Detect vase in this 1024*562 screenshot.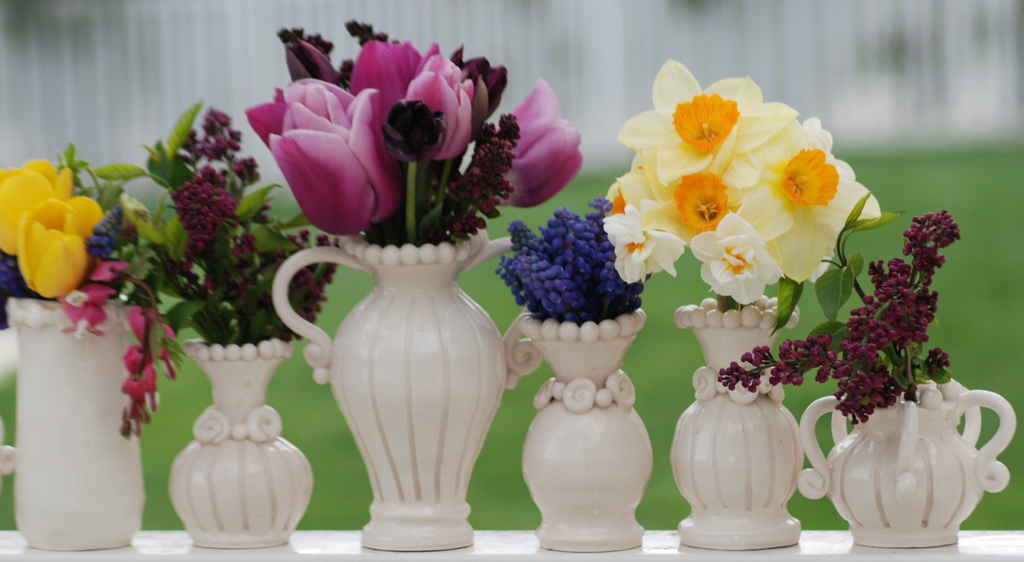
Detection: <bbox>6, 297, 146, 548</bbox>.
